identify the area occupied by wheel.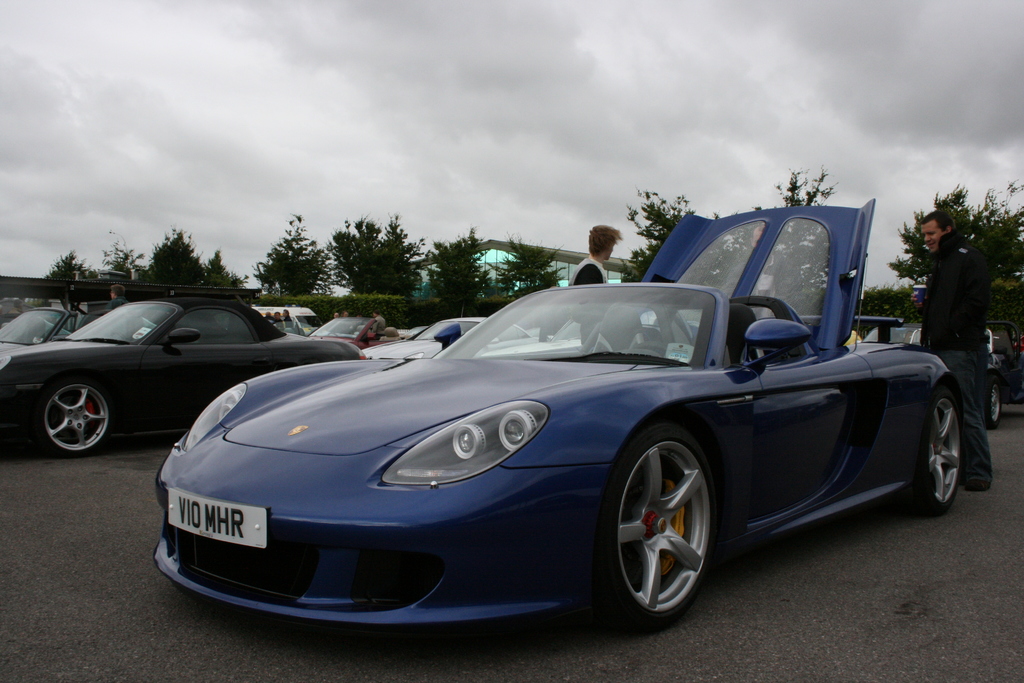
Area: region(607, 429, 723, 638).
